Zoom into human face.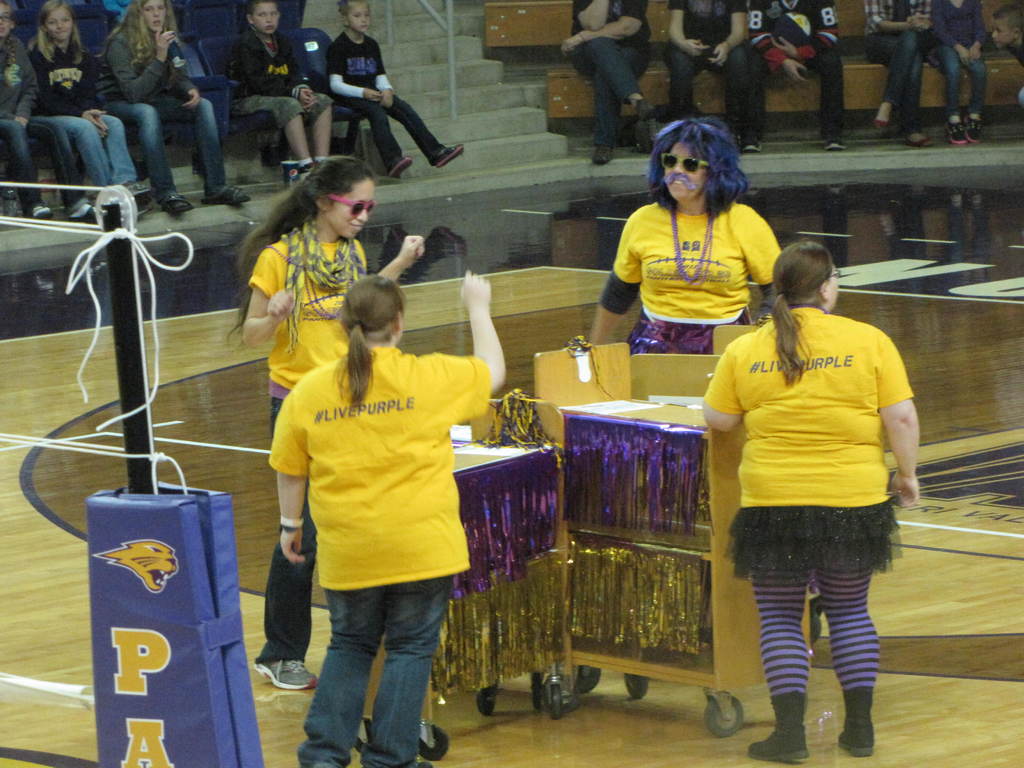
Zoom target: (x1=825, y1=262, x2=837, y2=304).
